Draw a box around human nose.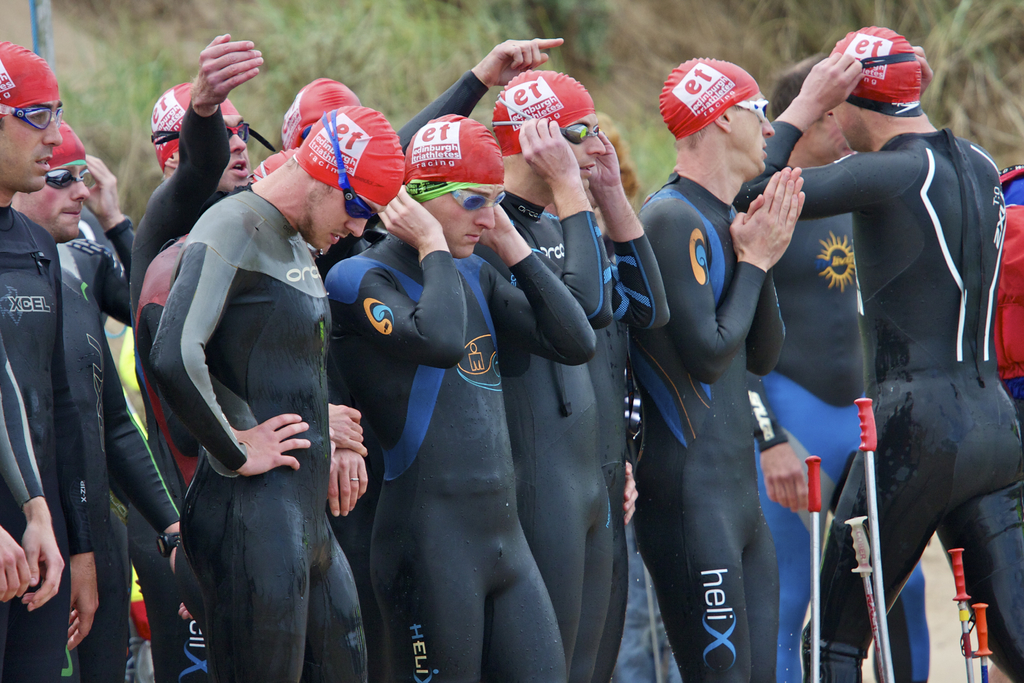
(left=477, top=204, right=495, bottom=227).
